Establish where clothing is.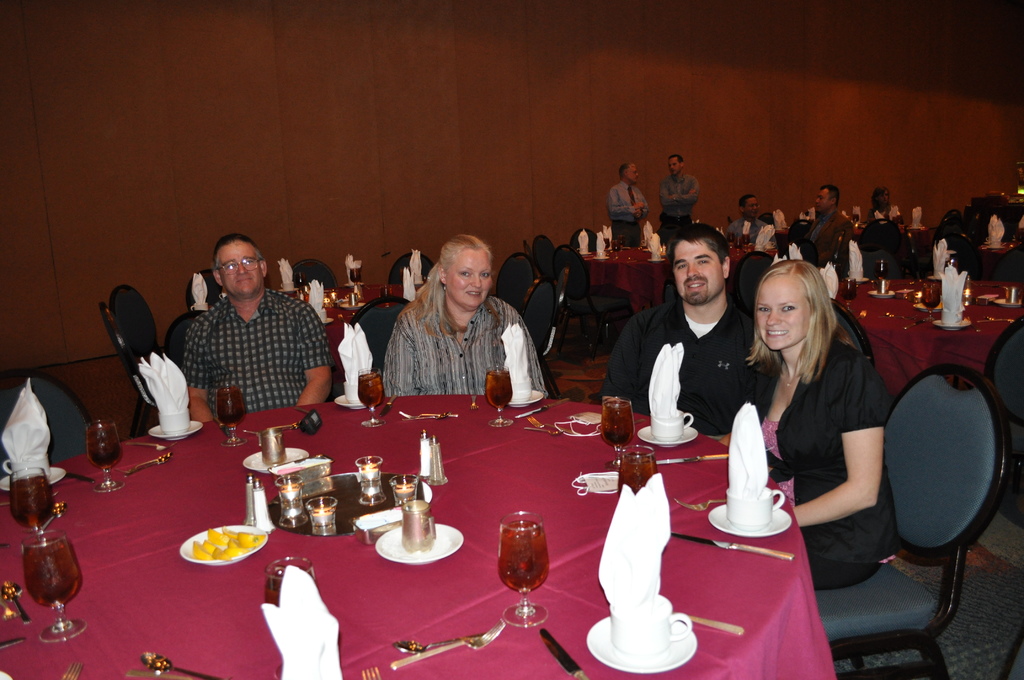
Established at Rect(749, 341, 900, 592).
